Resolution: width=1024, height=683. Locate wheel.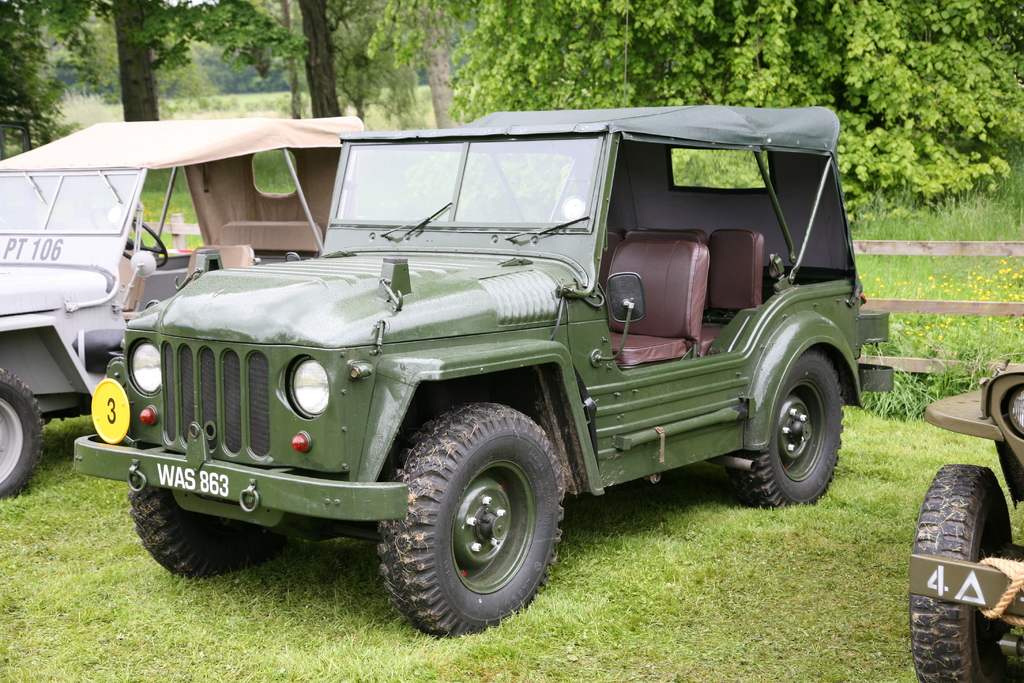
x1=725 y1=347 x2=844 y2=509.
